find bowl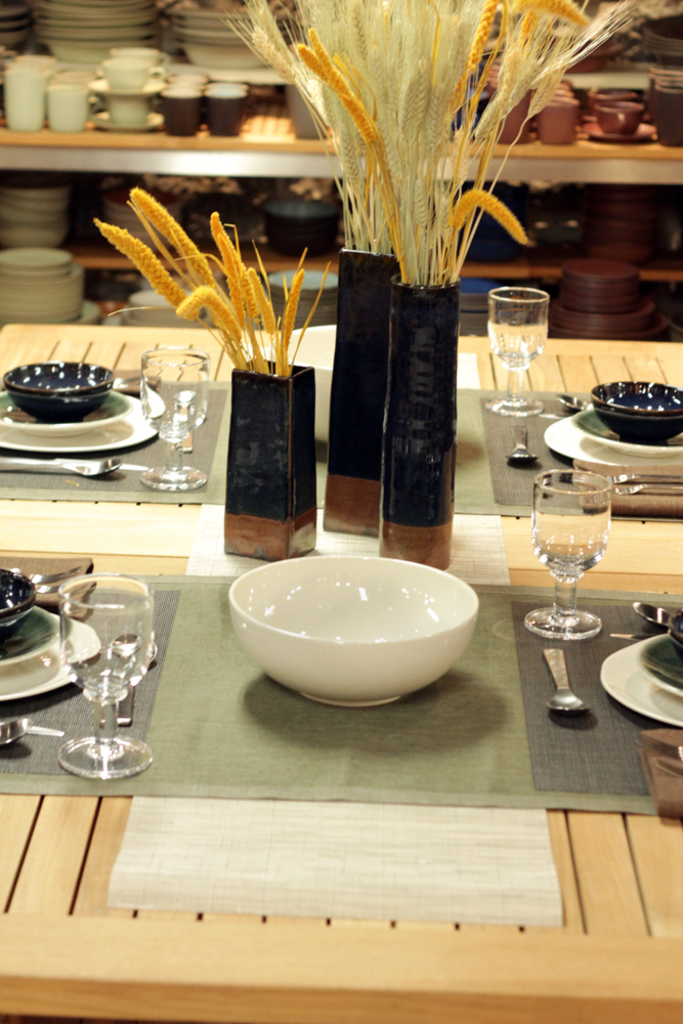
bbox=[0, 569, 32, 612]
